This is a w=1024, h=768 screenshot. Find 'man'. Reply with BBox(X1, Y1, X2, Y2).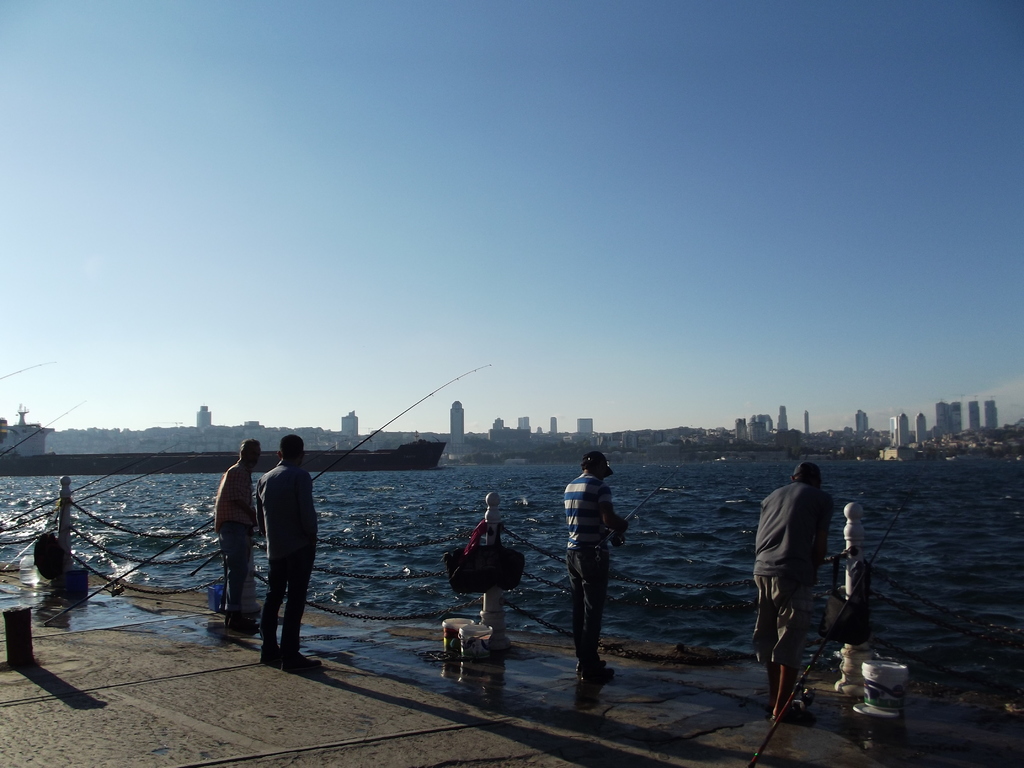
BBox(752, 461, 838, 721).
